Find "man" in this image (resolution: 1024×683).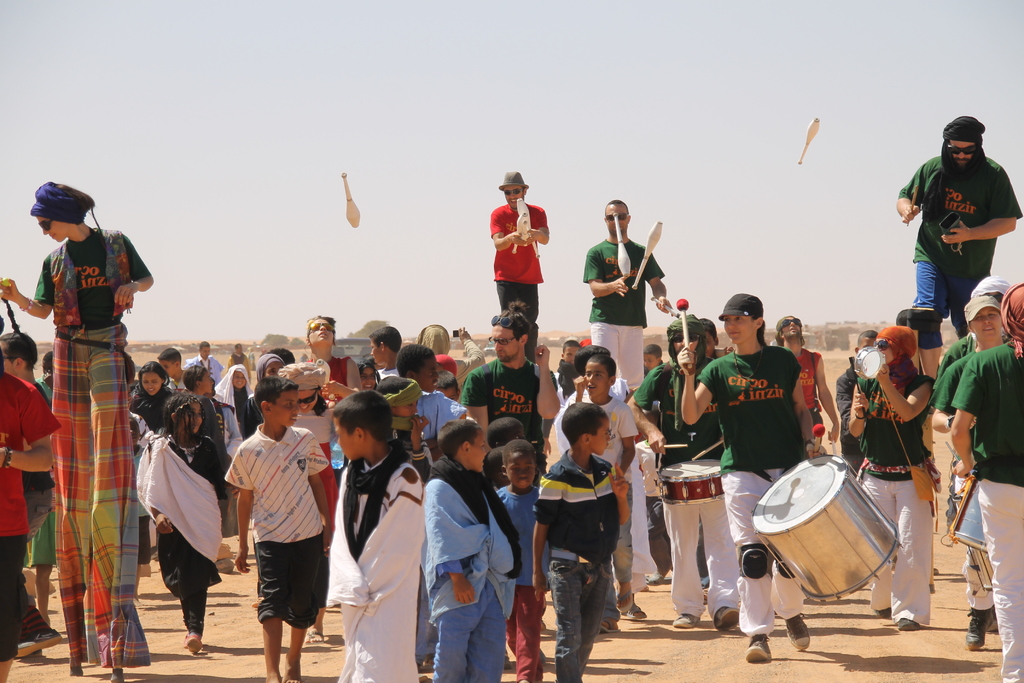
(x1=181, y1=338, x2=224, y2=388).
